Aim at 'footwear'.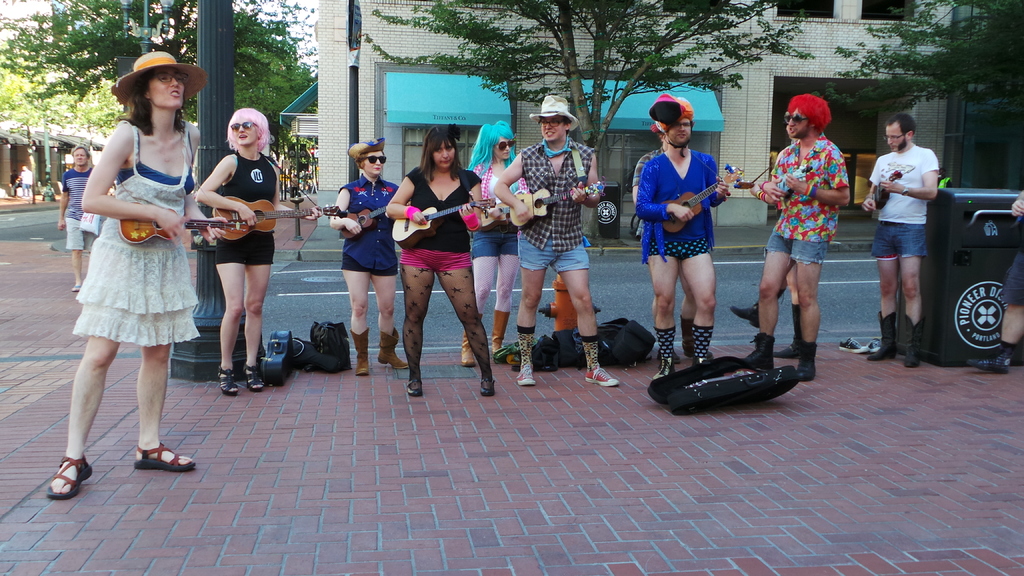
Aimed at [348,324,369,373].
